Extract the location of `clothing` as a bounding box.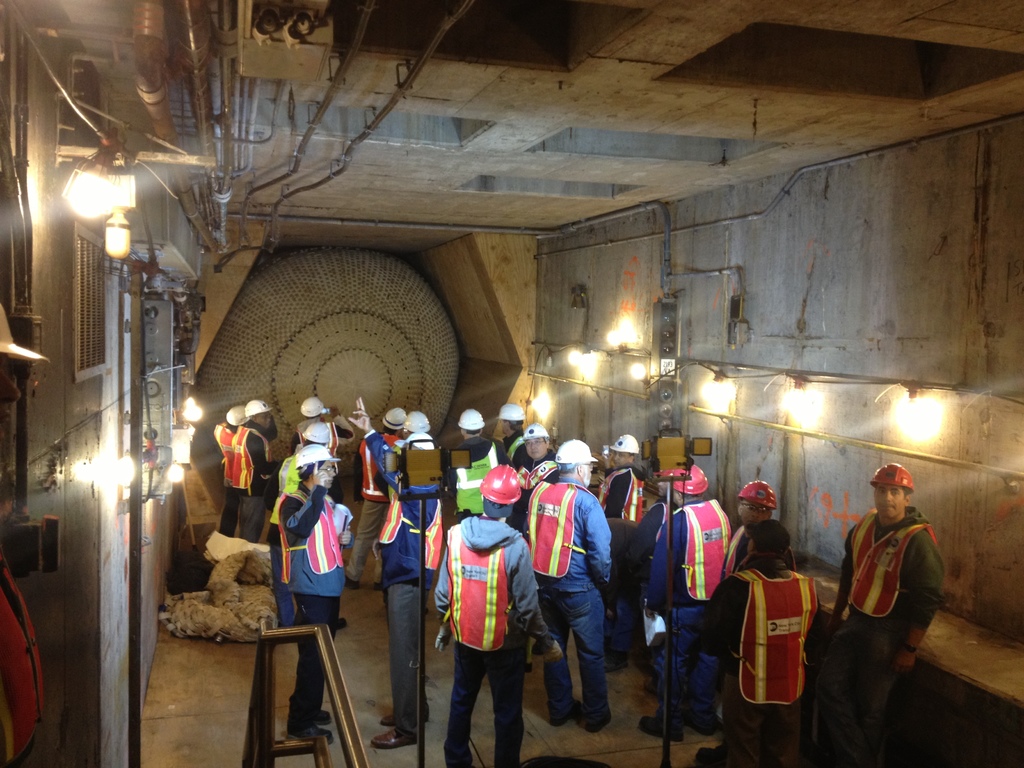
{"x1": 445, "y1": 433, "x2": 506, "y2": 520}.
